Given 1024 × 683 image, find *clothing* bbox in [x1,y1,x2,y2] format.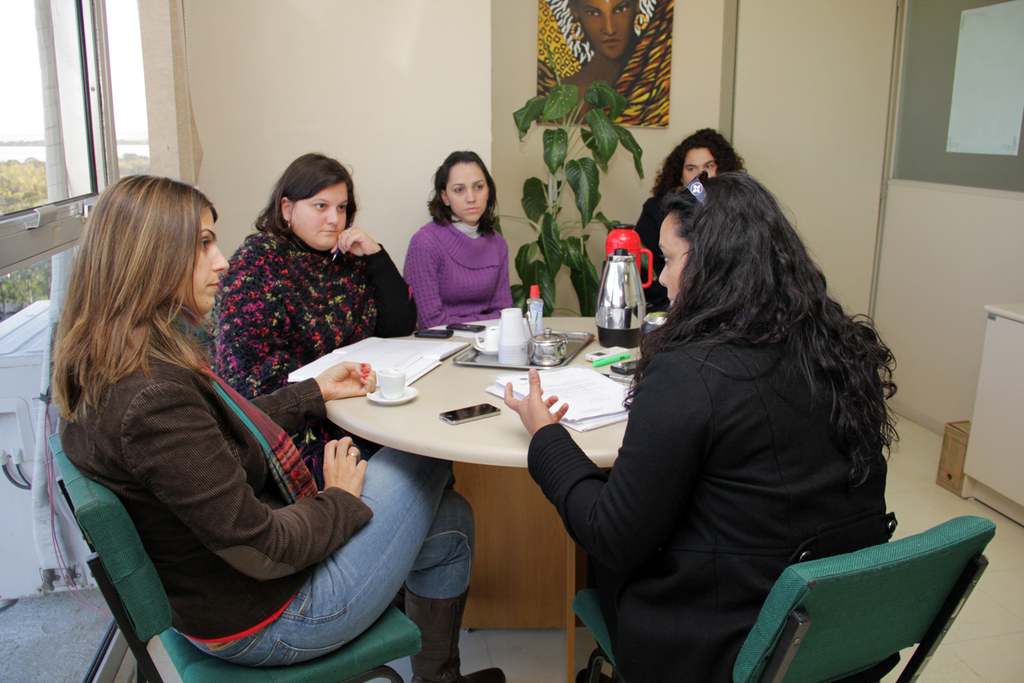
[634,197,670,307].
